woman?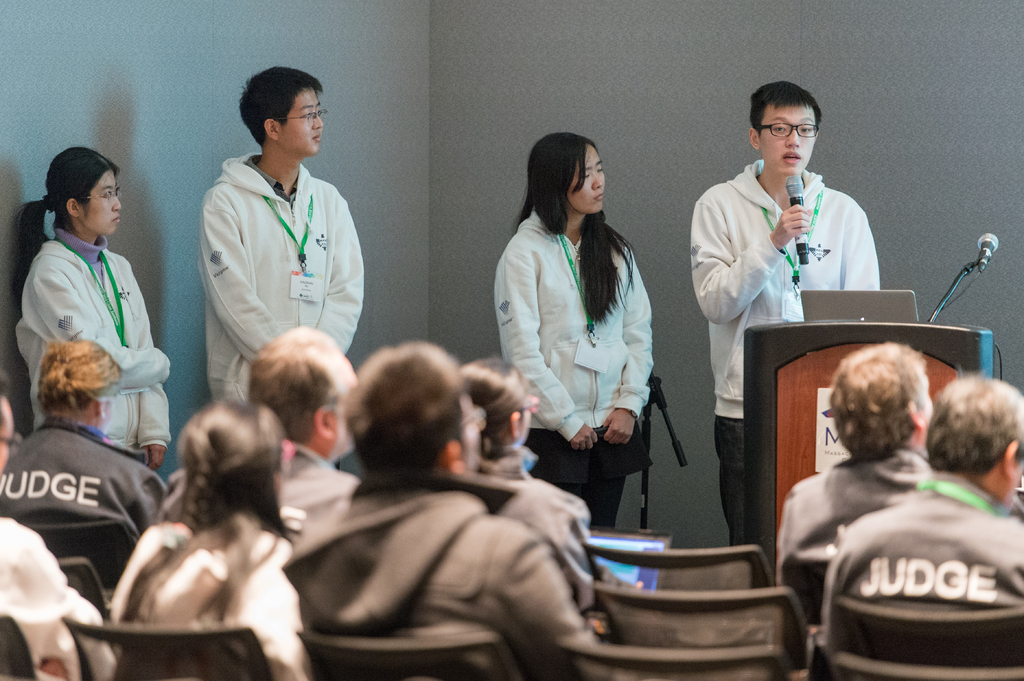
493 119 668 548
